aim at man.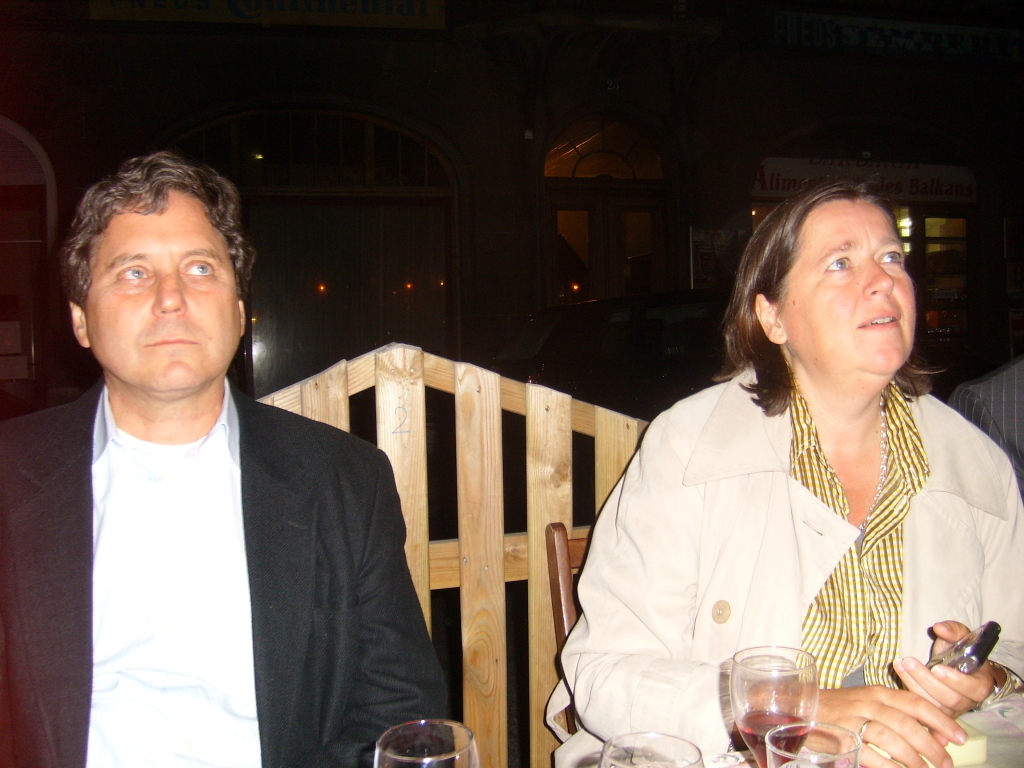
Aimed at 11/163/429/758.
